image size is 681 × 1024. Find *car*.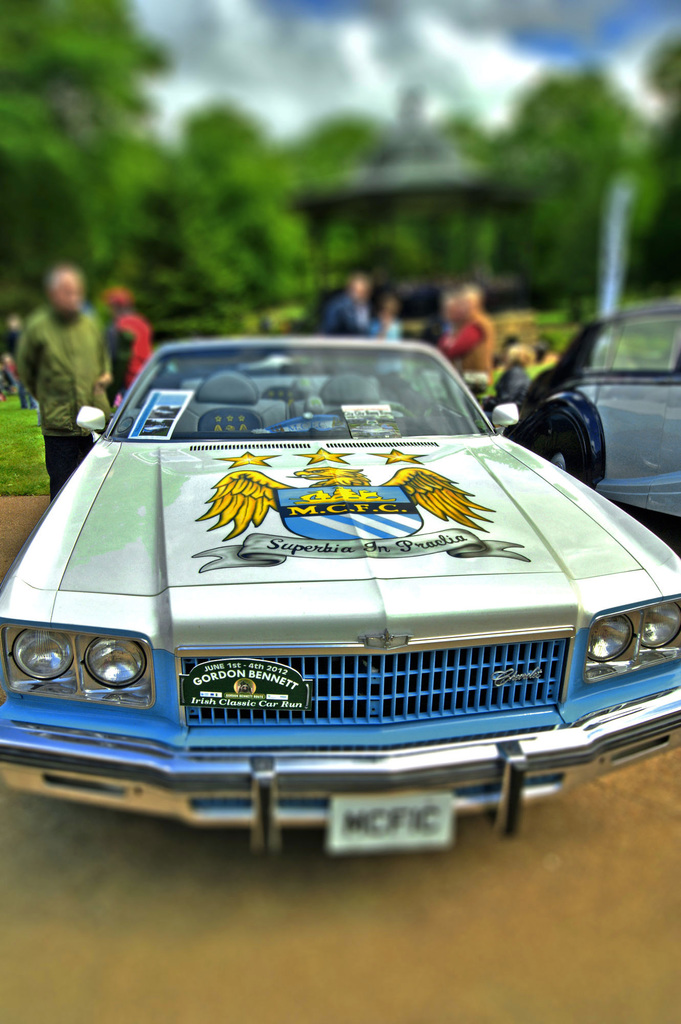
<bbox>0, 333, 680, 858</bbox>.
